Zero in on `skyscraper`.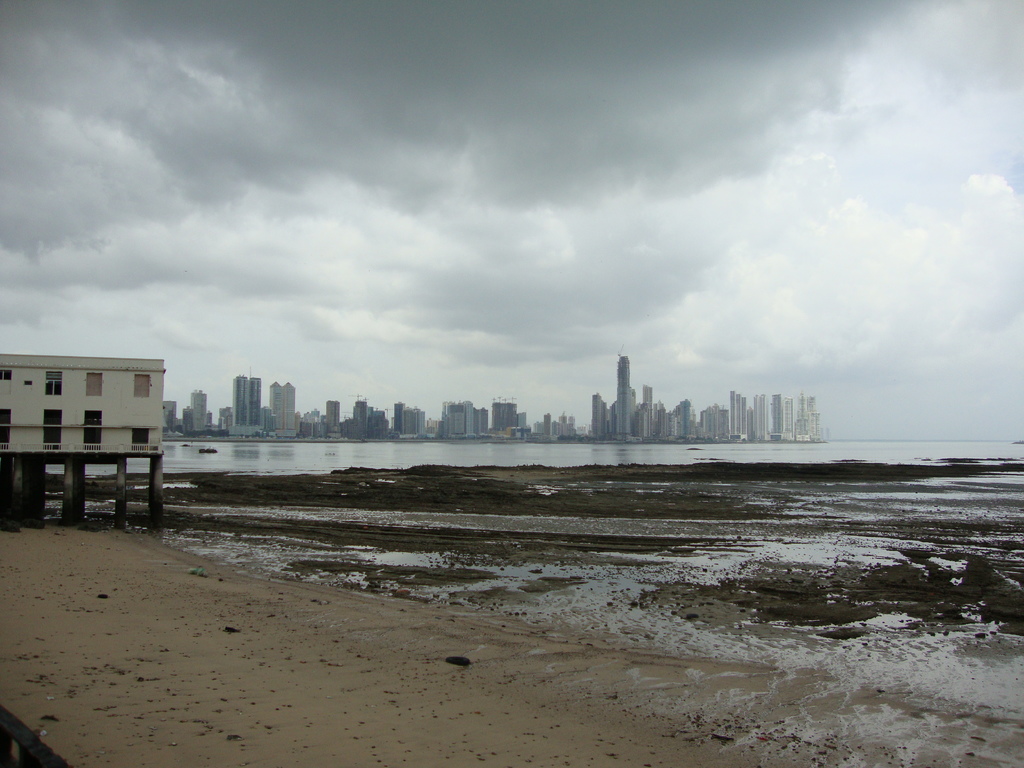
Zeroed in: 418,413,428,439.
